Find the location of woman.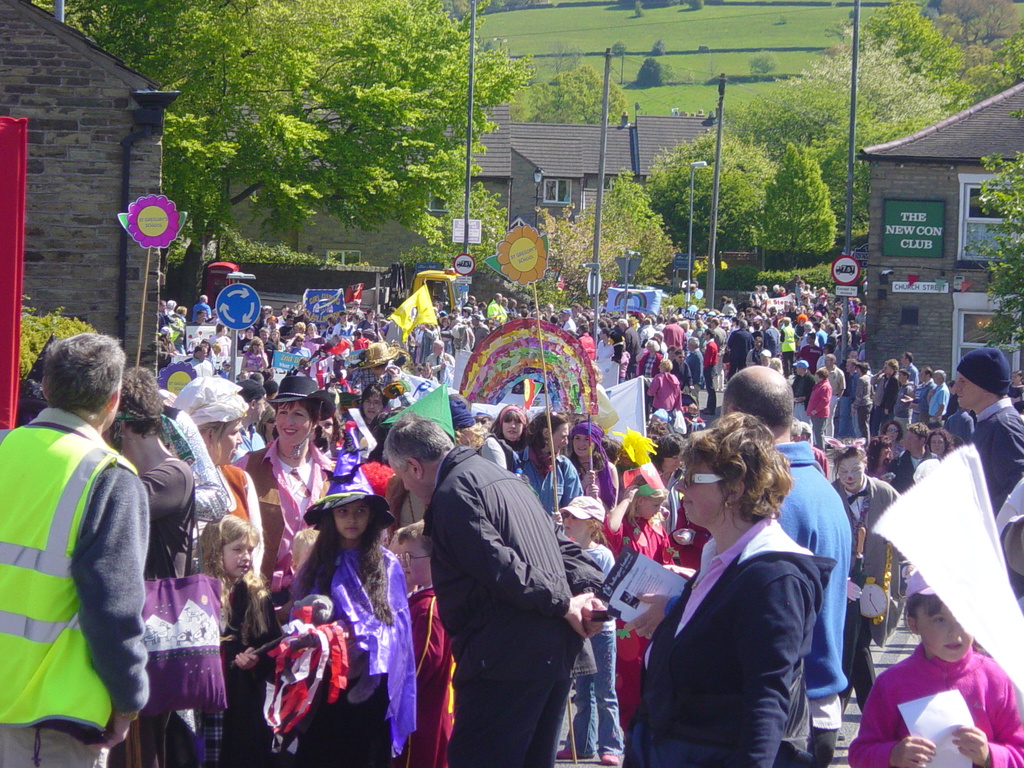
Location: select_region(826, 316, 842, 340).
